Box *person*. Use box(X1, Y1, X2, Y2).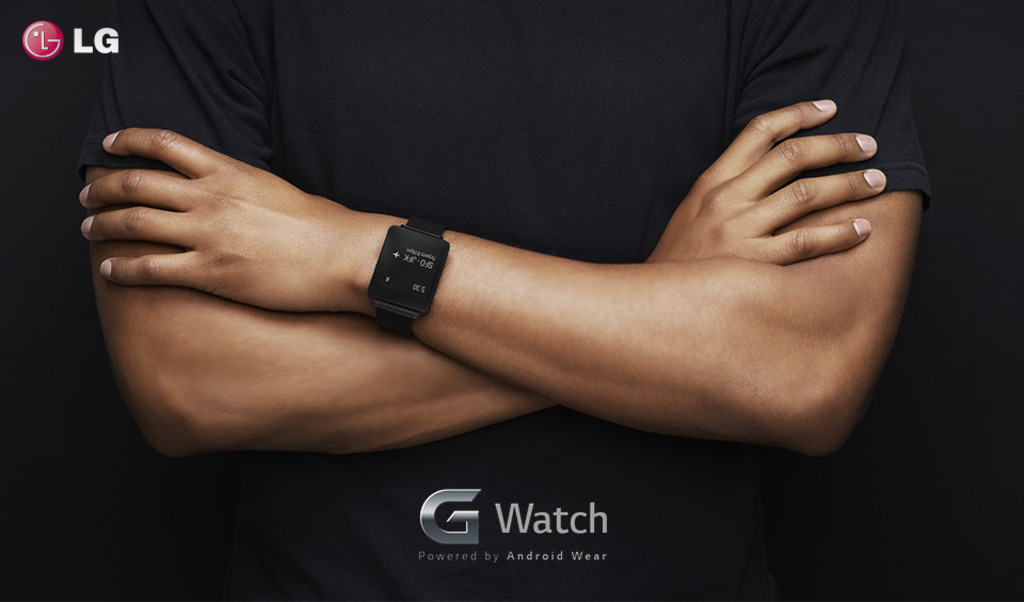
box(53, 4, 931, 482).
